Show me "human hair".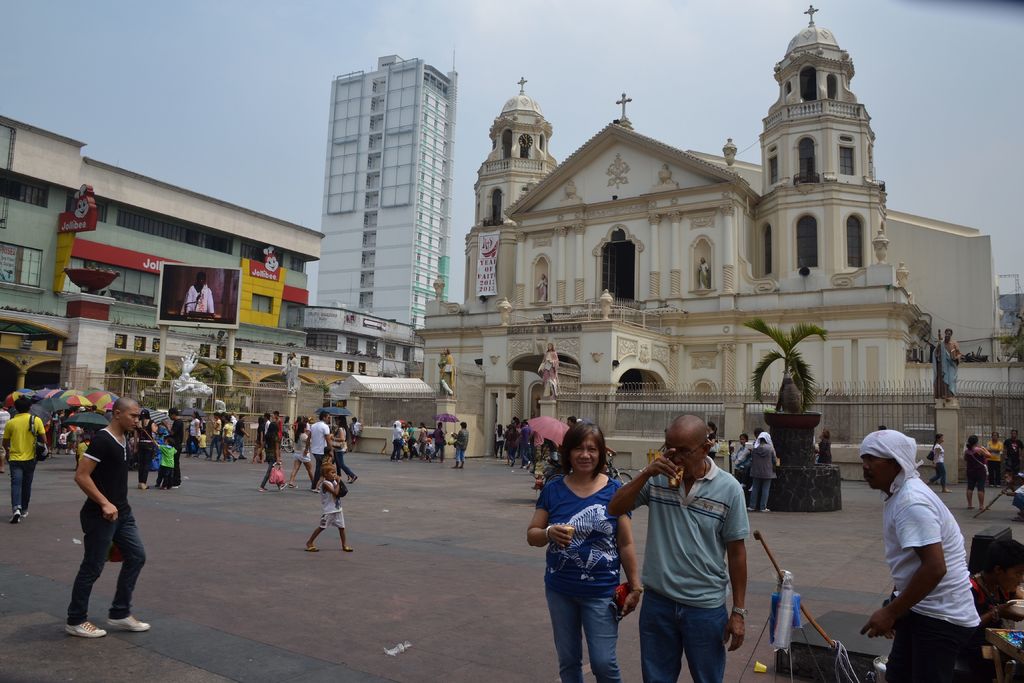
"human hair" is here: l=111, t=398, r=138, b=416.
